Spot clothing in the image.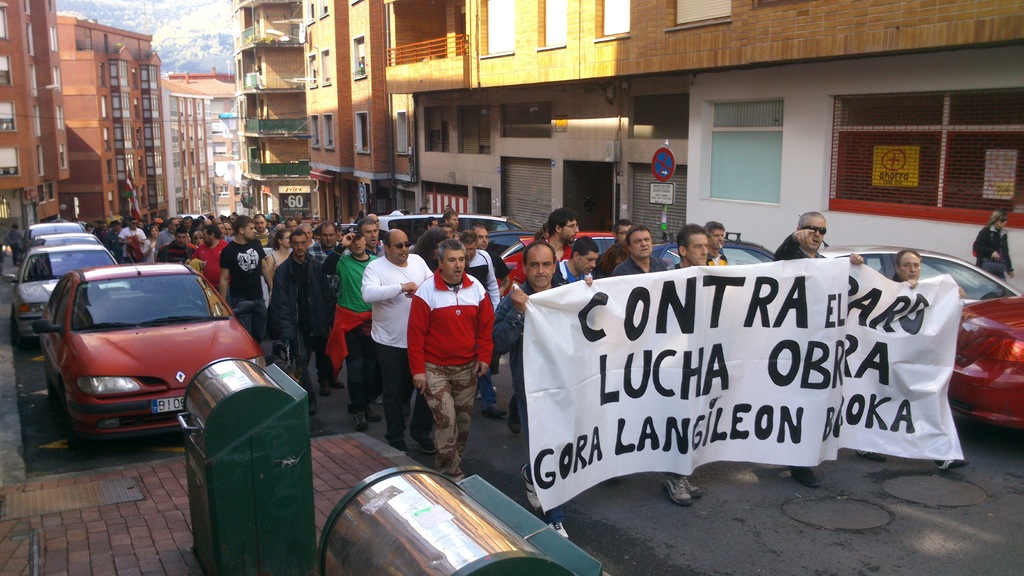
clothing found at [x1=365, y1=244, x2=385, y2=258].
